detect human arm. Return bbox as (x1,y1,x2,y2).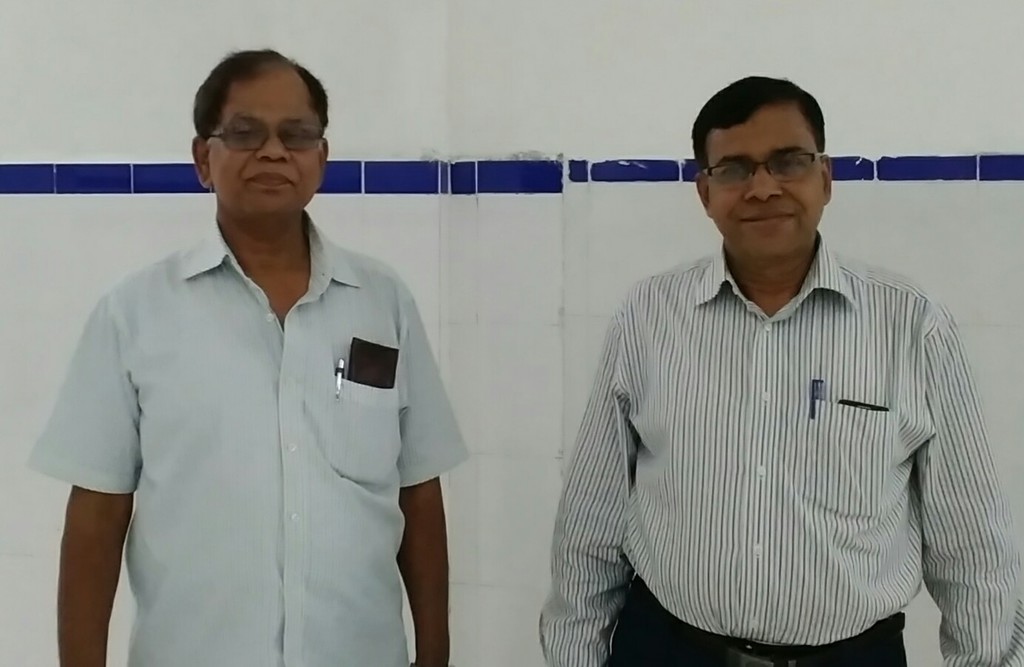
(535,281,636,666).
